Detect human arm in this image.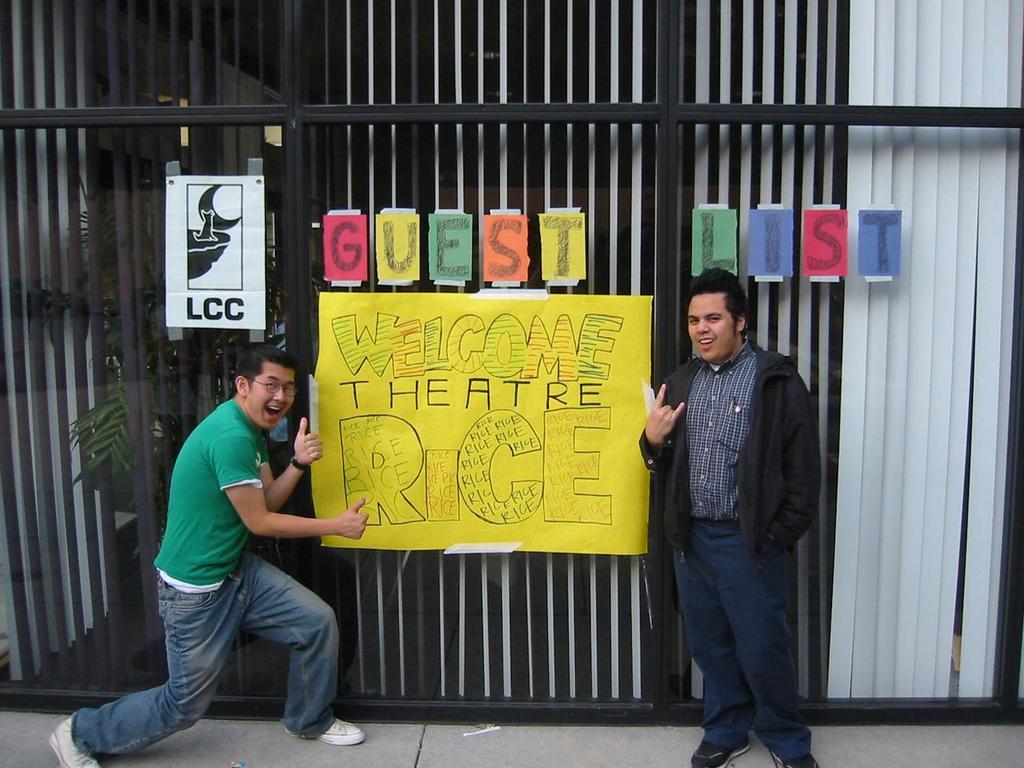
Detection: [left=631, top=365, right=693, bottom=474].
